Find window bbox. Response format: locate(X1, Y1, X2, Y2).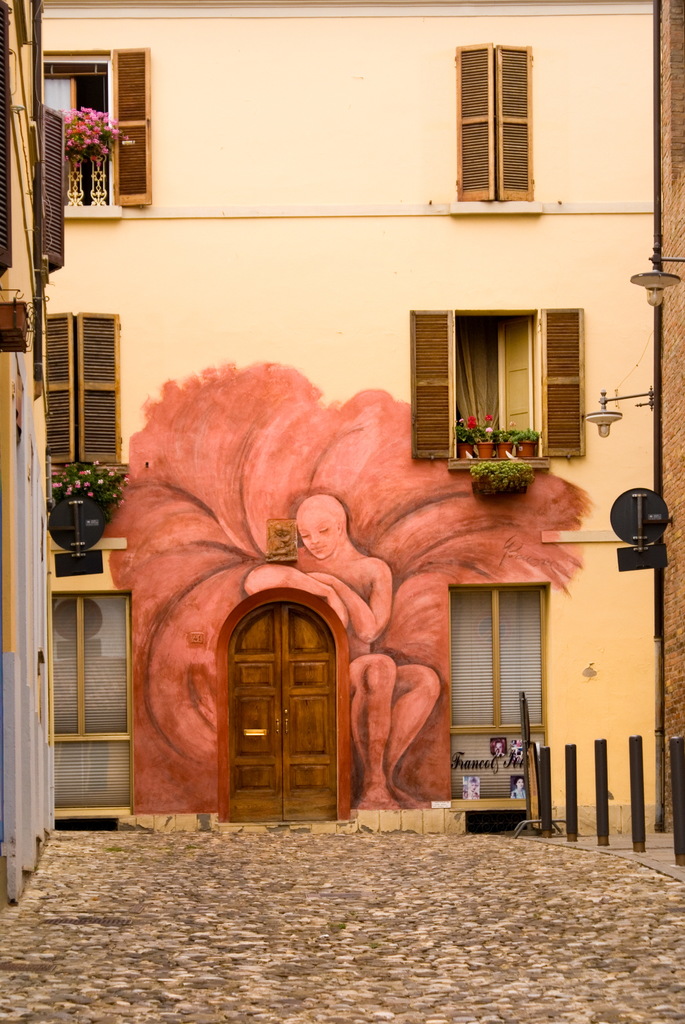
locate(43, 312, 133, 474).
